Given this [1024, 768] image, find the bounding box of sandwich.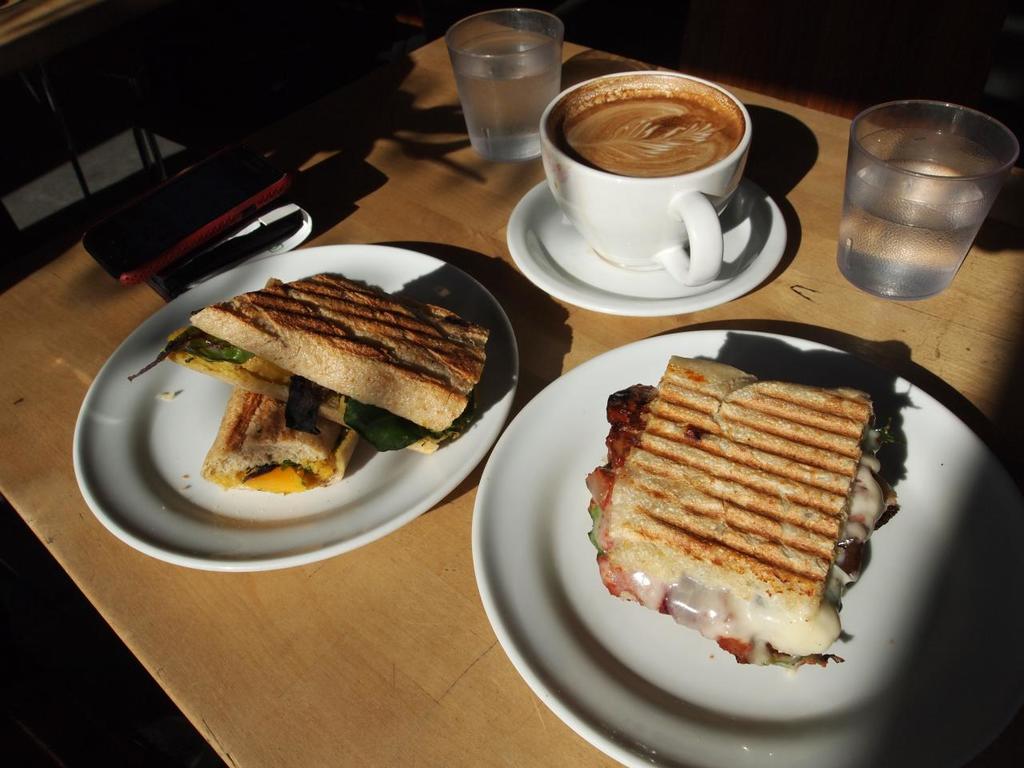
bbox=[584, 356, 898, 670].
